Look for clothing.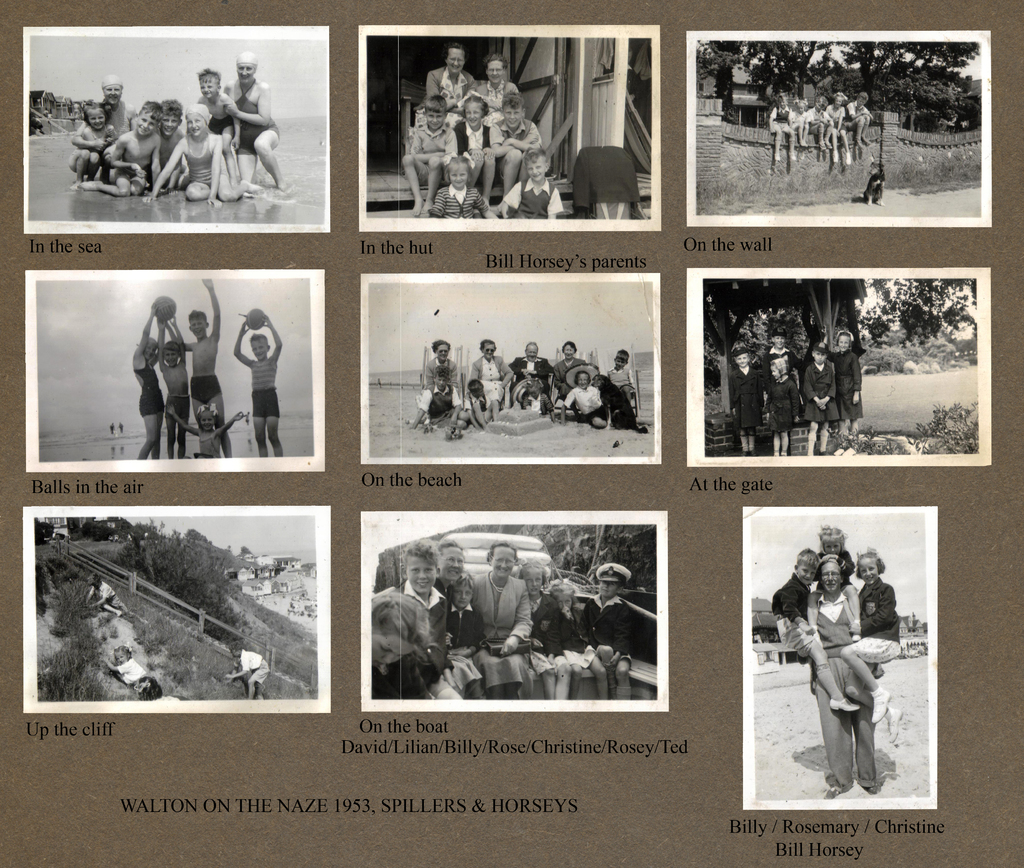
Found: left=452, top=123, right=483, bottom=160.
